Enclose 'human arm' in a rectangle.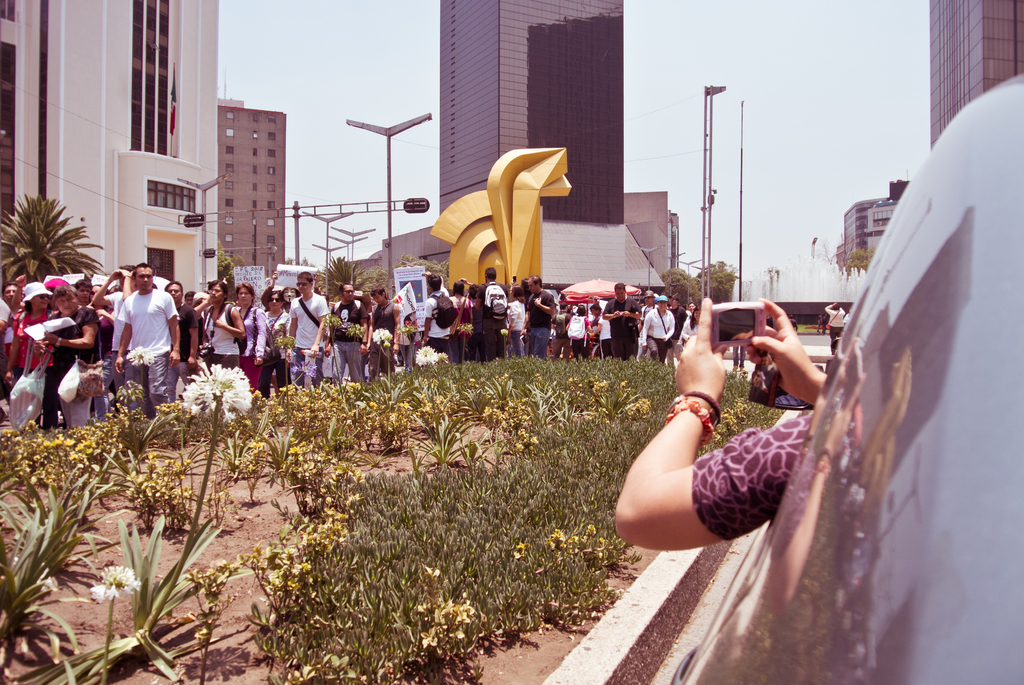
region(189, 310, 200, 369).
